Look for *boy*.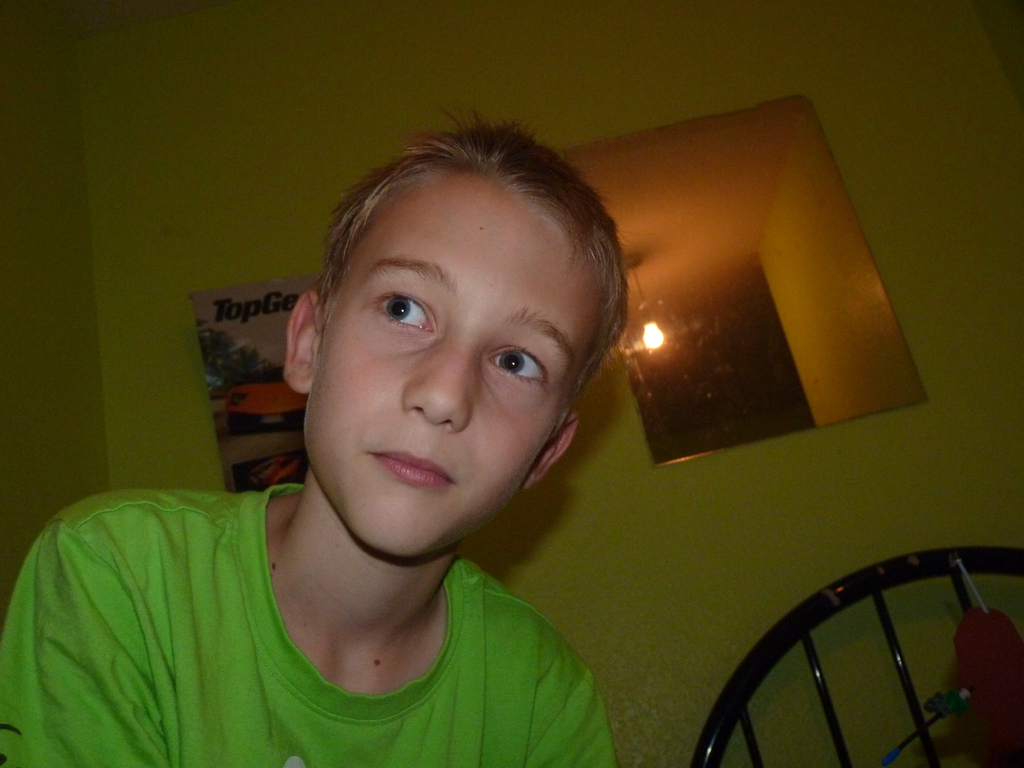
Found: x1=108, y1=86, x2=673, y2=767.
